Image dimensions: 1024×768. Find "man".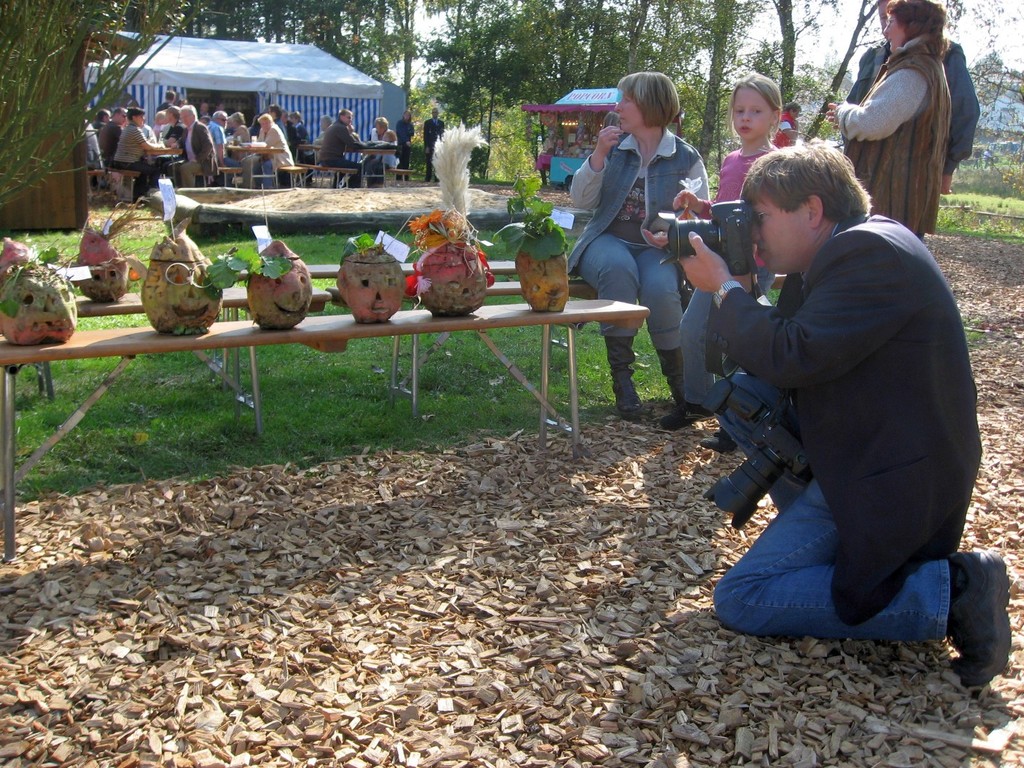
667/135/1017/695.
